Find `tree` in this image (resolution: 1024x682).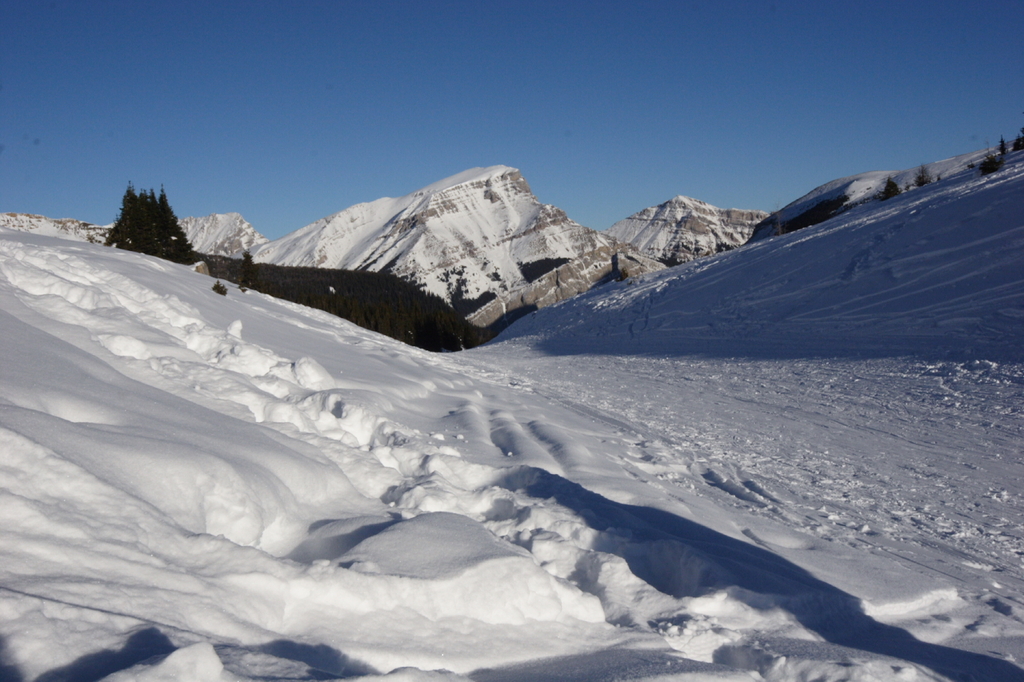
206, 249, 542, 367.
